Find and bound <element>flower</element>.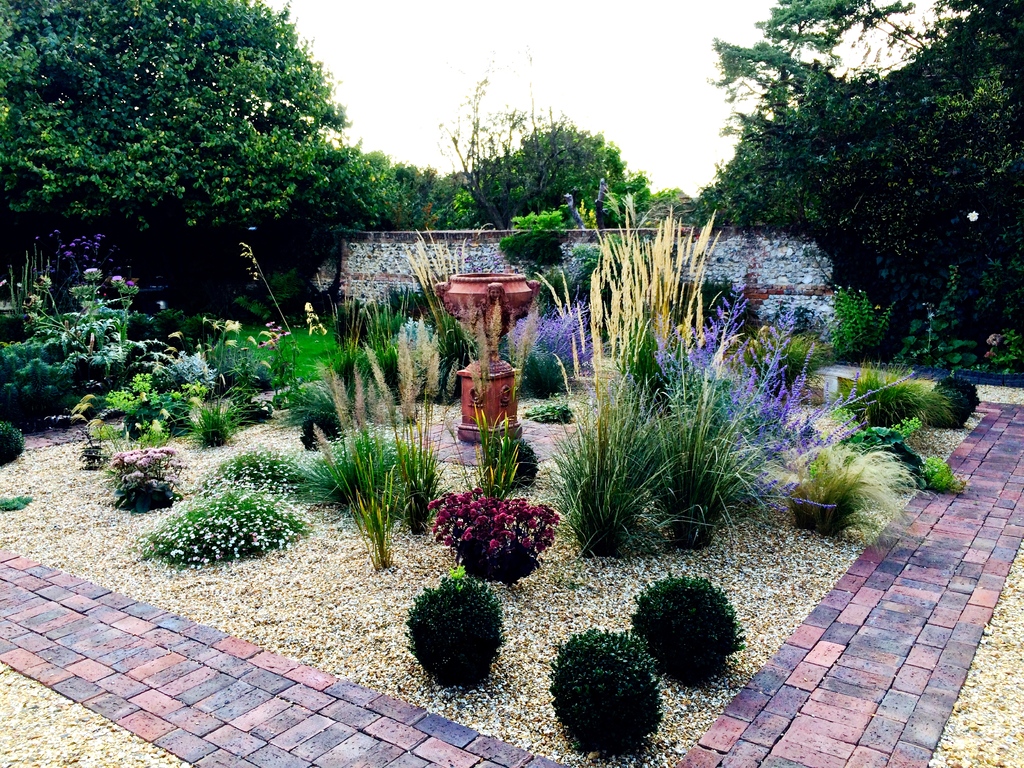
Bound: bbox=[84, 269, 91, 279].
